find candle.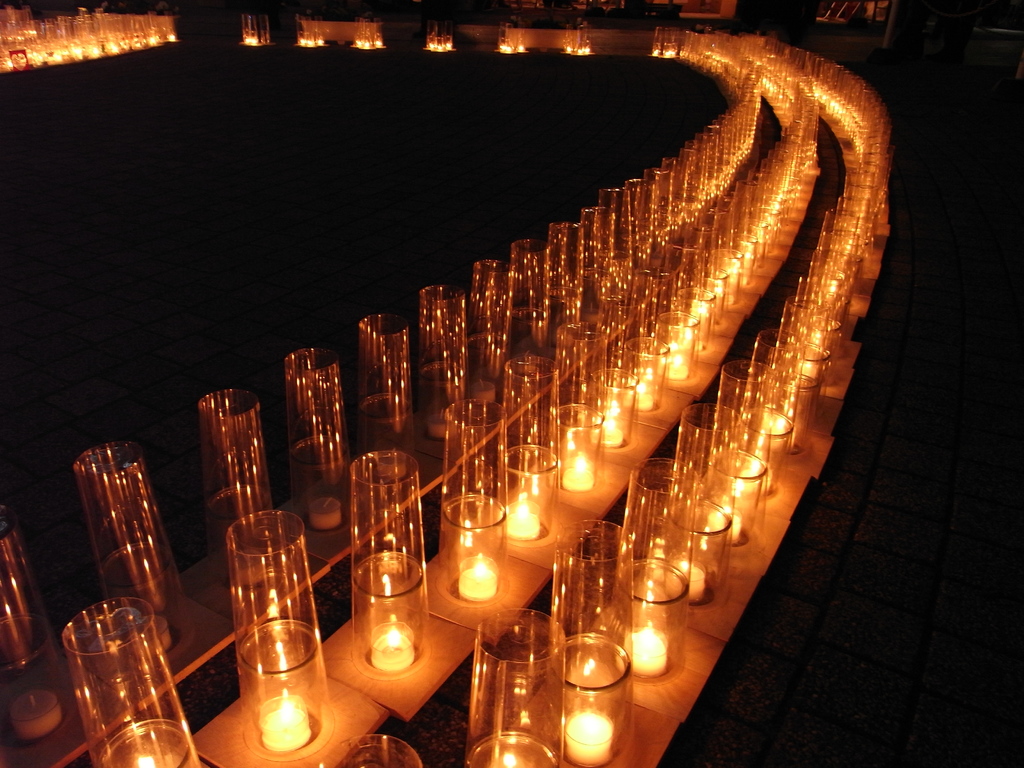
bbox=[495, 749, 527, 767].
